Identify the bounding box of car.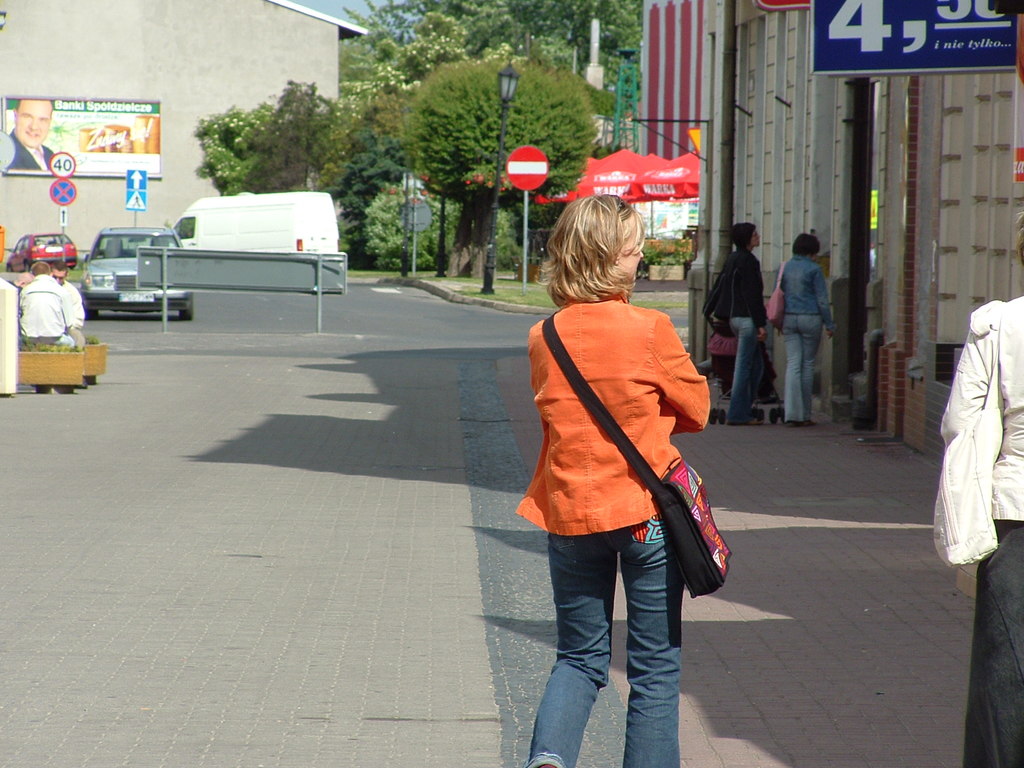
region(84, 230, 195, 319).
